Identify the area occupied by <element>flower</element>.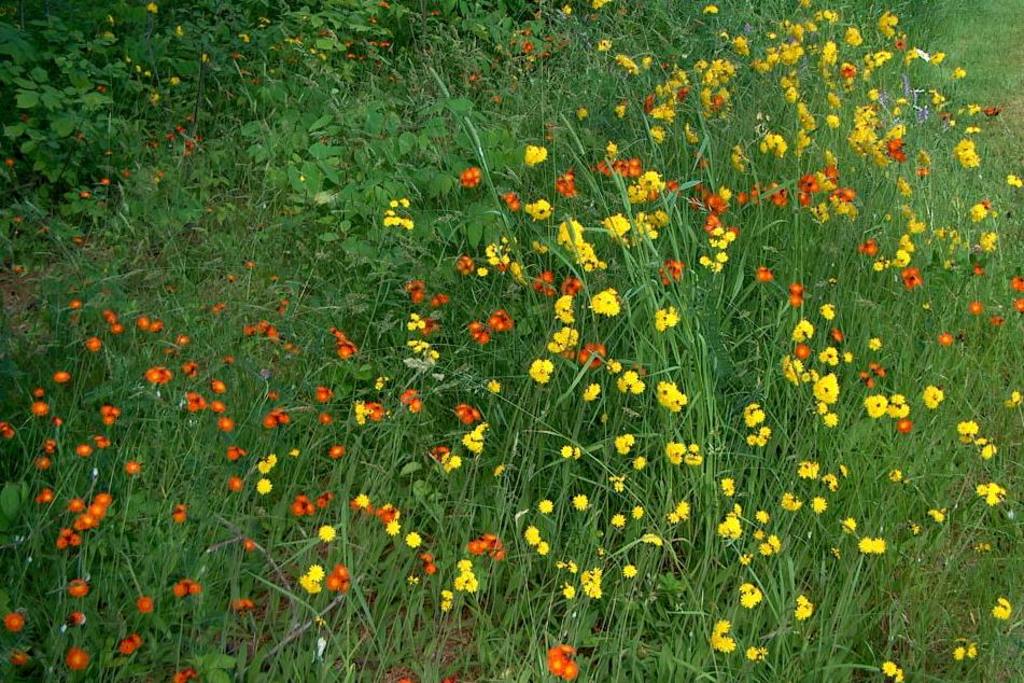
Area: 223:447:246:460.
